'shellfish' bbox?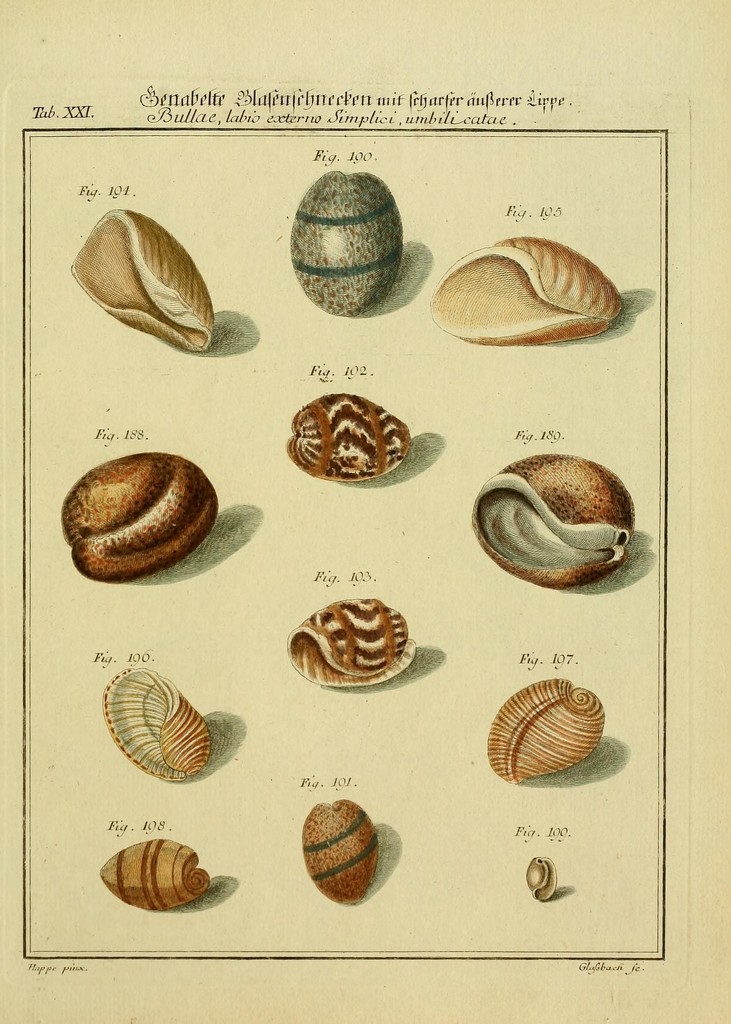
[282,395,422,484]
